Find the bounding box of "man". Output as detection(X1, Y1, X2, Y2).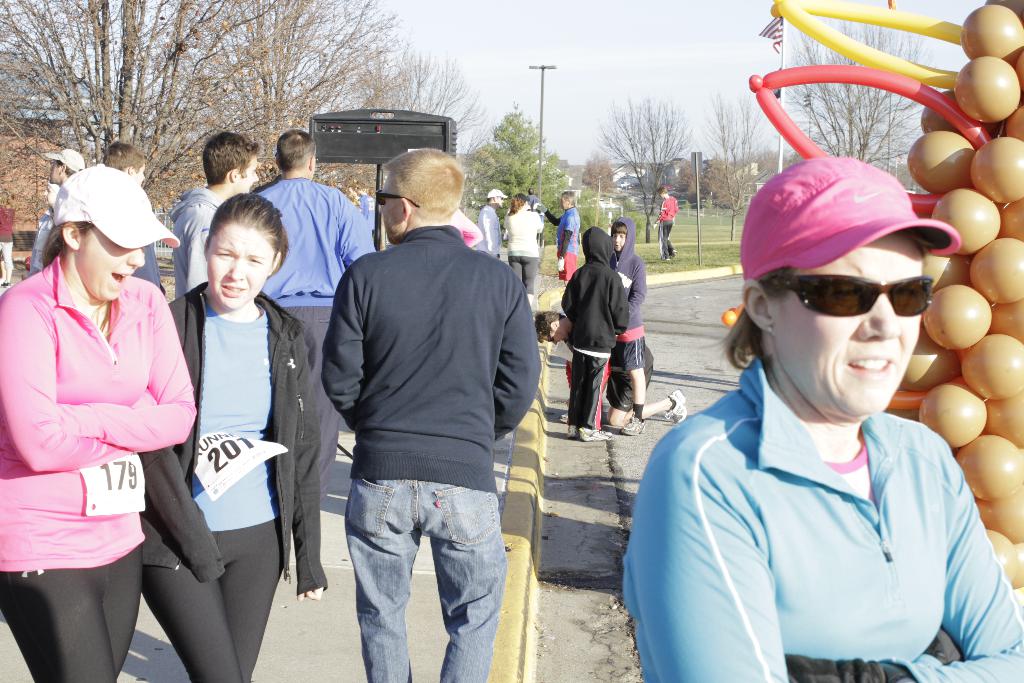
detection(306, 147, 545, 682).
